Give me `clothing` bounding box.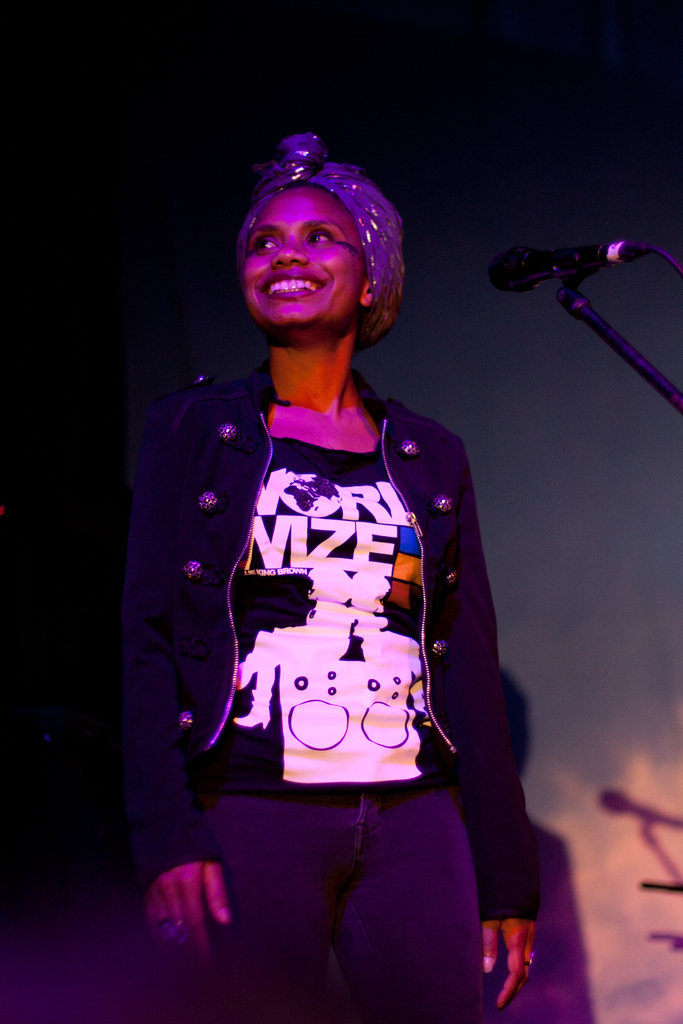
BBox(53, 353, 538, 1023).
